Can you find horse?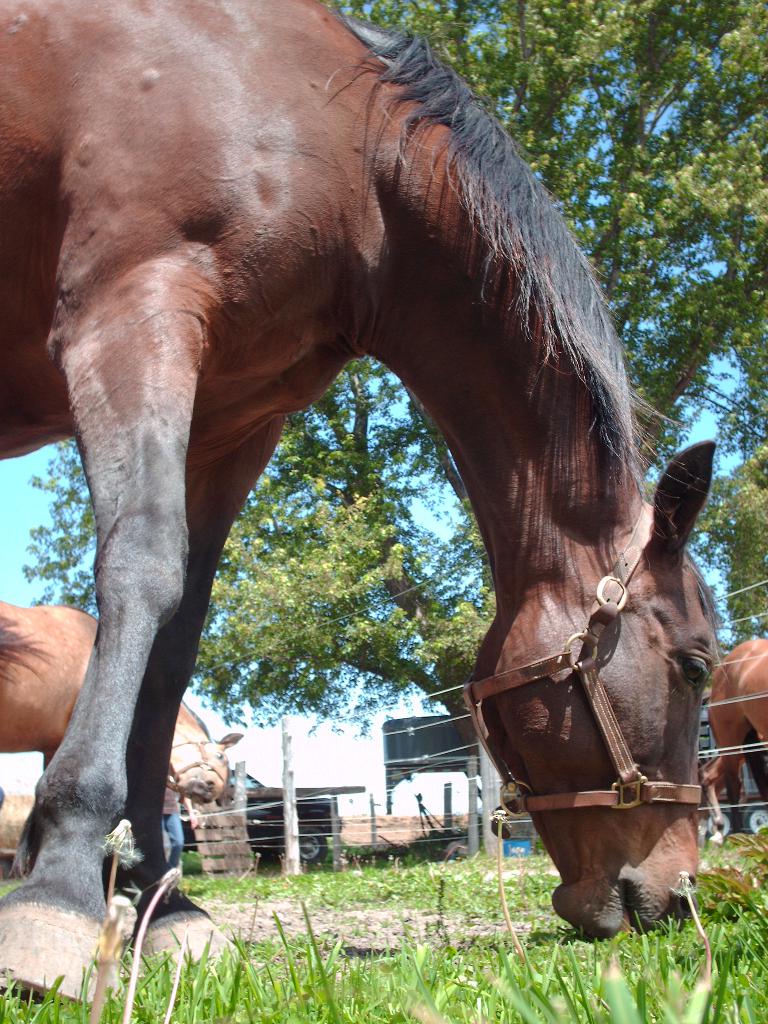
Yes, bounding box: <bbox>0, 0, 725, 1009</bbox>.
